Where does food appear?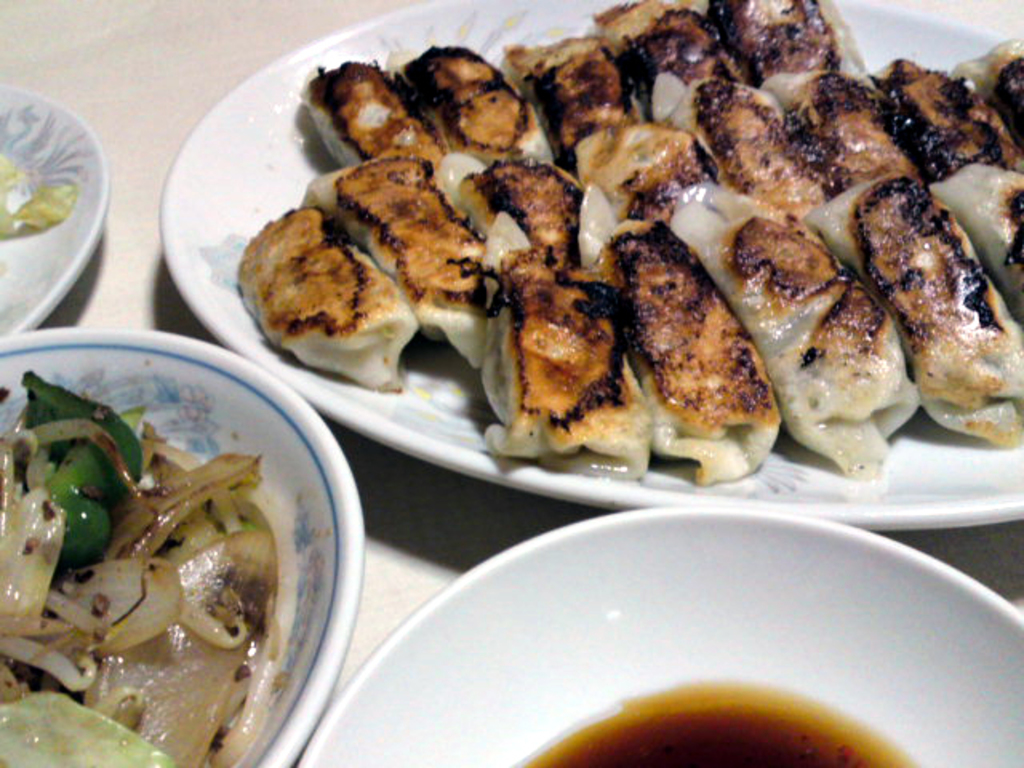
Appears at 0/149/74/240.
